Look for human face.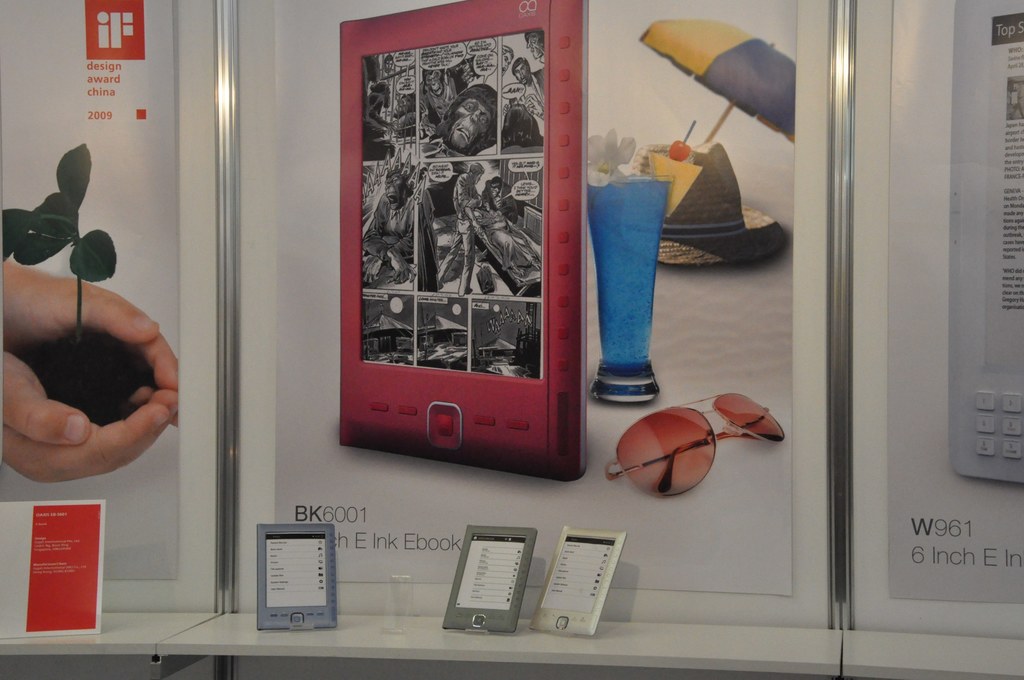
Found: left=516, top=63, right=529, bottom=83.
